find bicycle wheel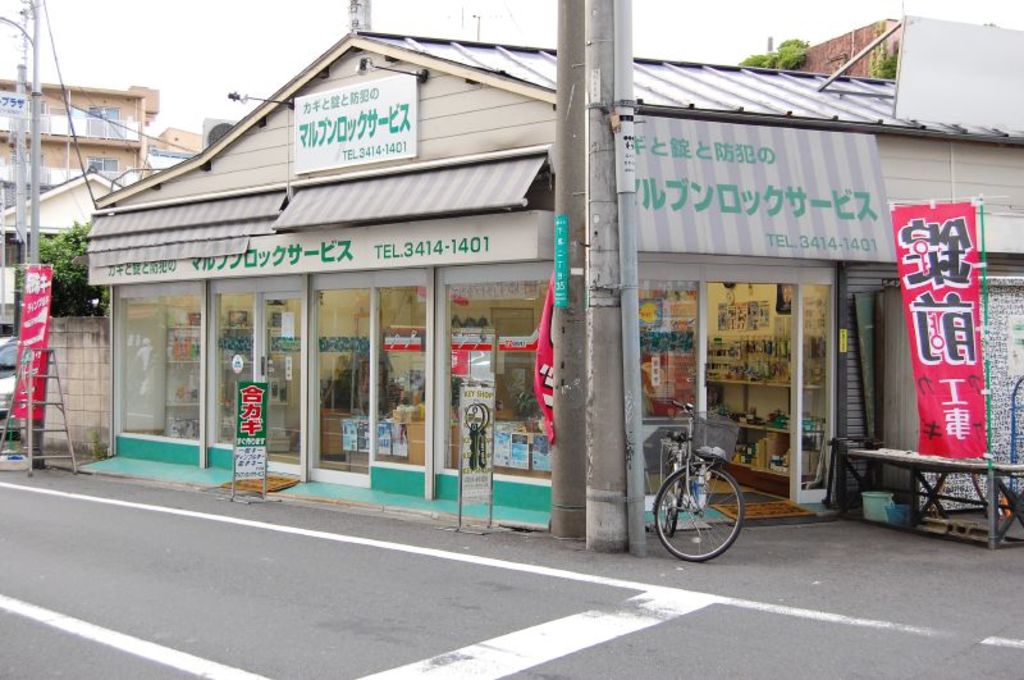
<box>660,452,682,531</box>
